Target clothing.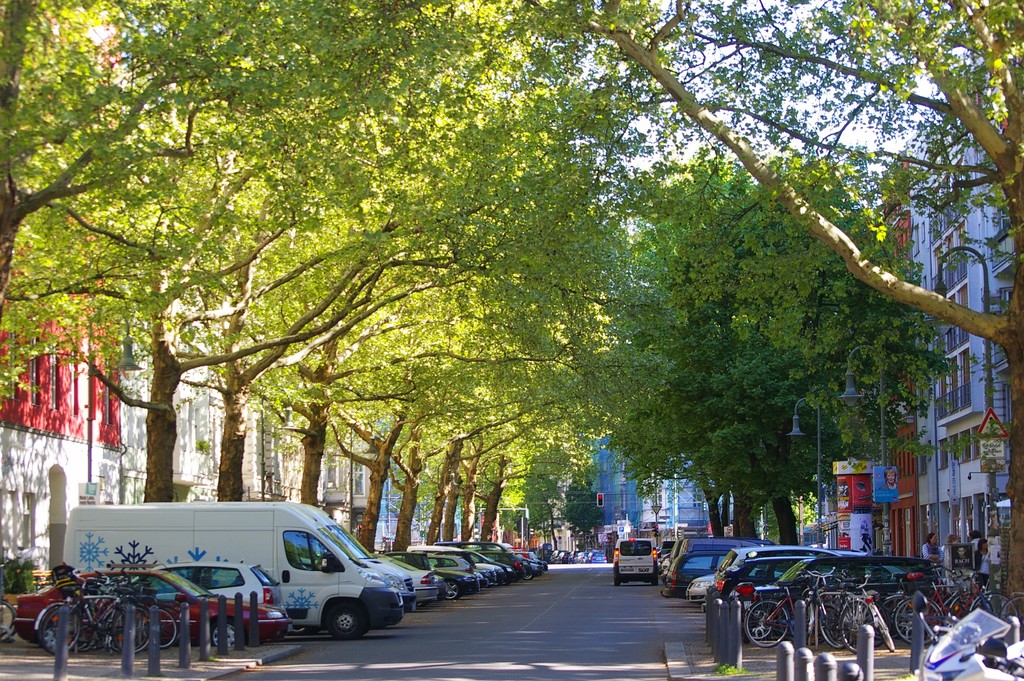
Target region: crop(937, 541, 964, 573).
